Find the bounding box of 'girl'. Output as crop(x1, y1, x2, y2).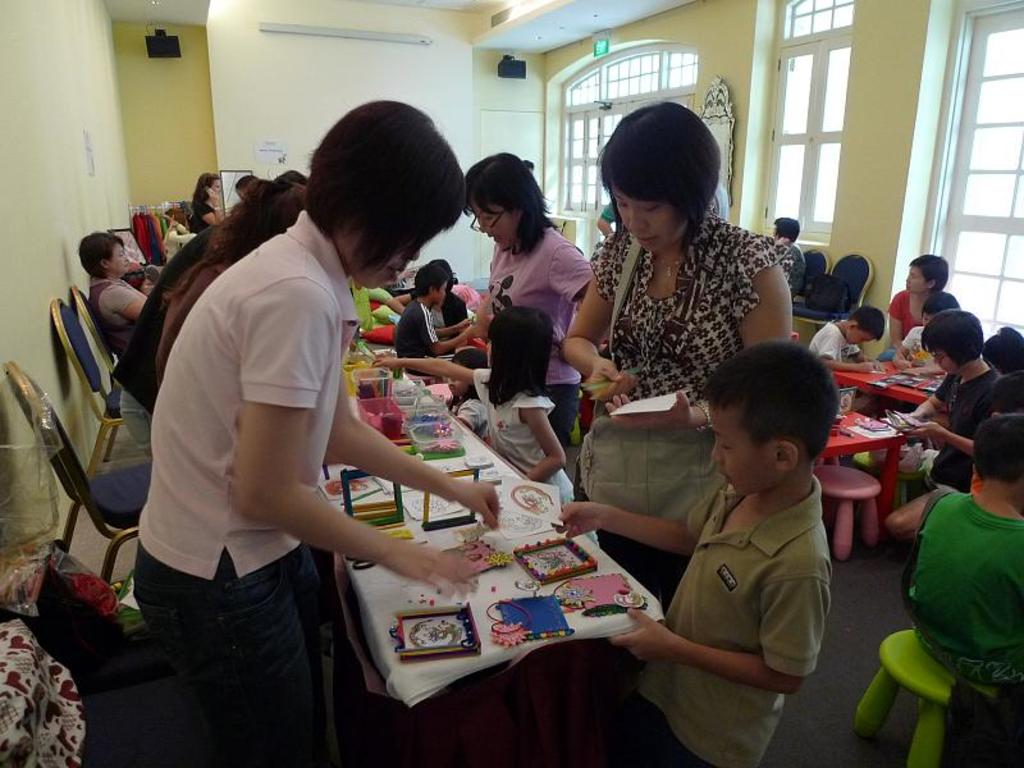
crop(882, 308, 1000, 543).
